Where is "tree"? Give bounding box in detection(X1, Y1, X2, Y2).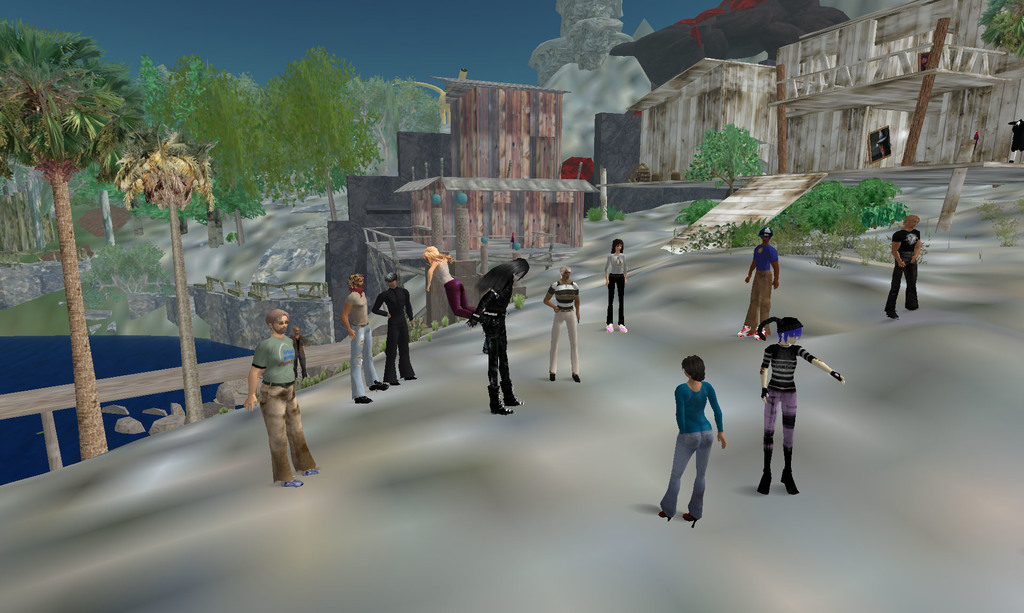
detection(8, 6, 167, 460).
